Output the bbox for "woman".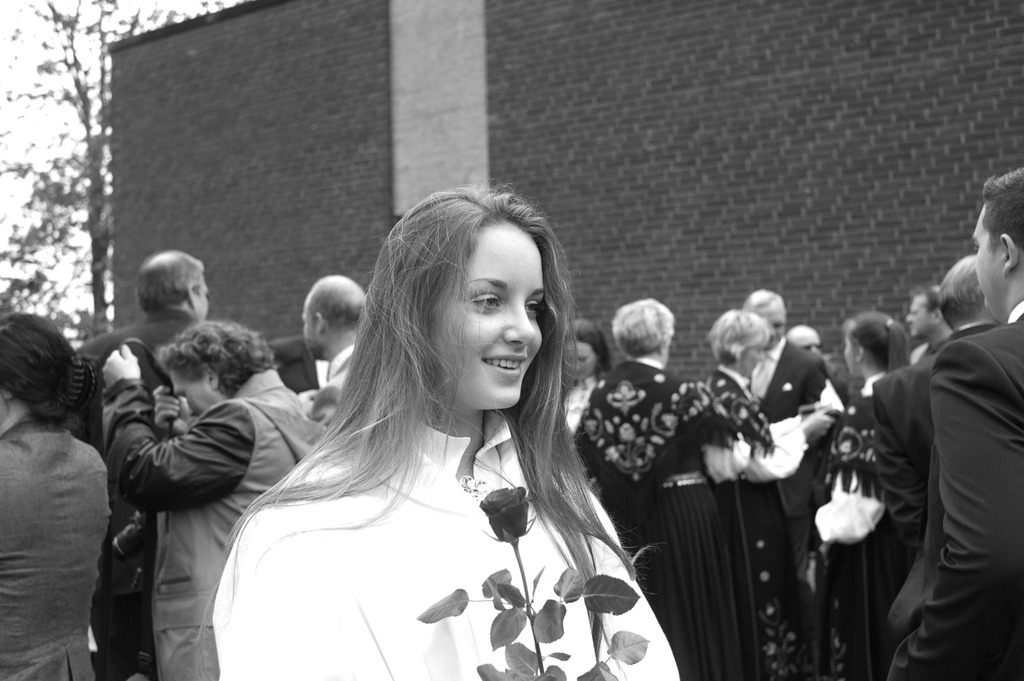
(x1=572, y1=296, x2=749, y2=680).
